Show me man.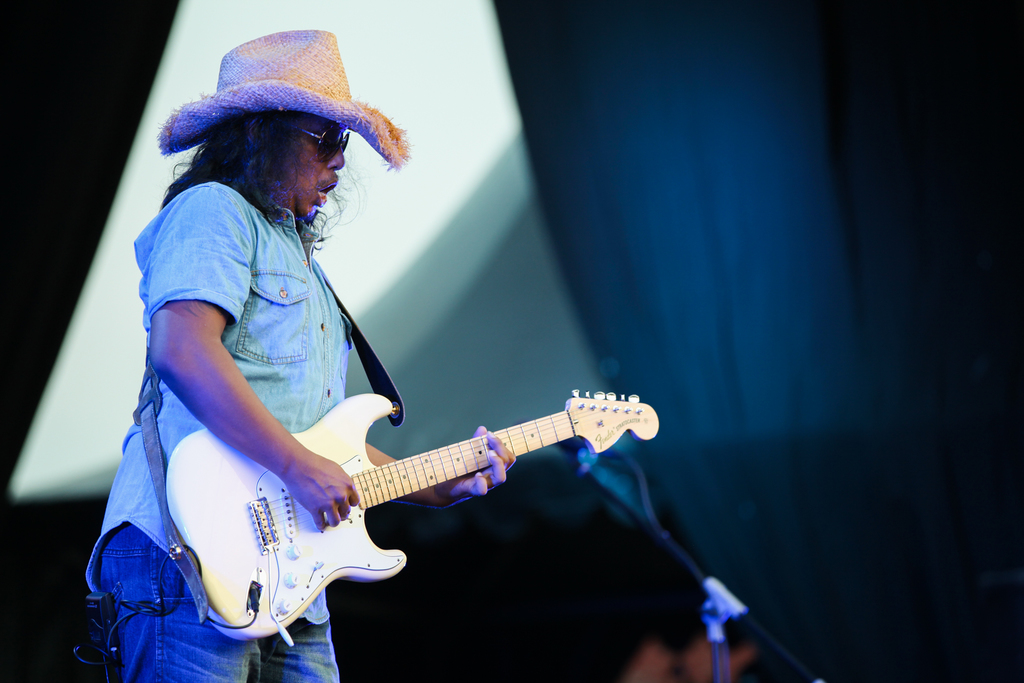
man is here: 85 27 515 682.
